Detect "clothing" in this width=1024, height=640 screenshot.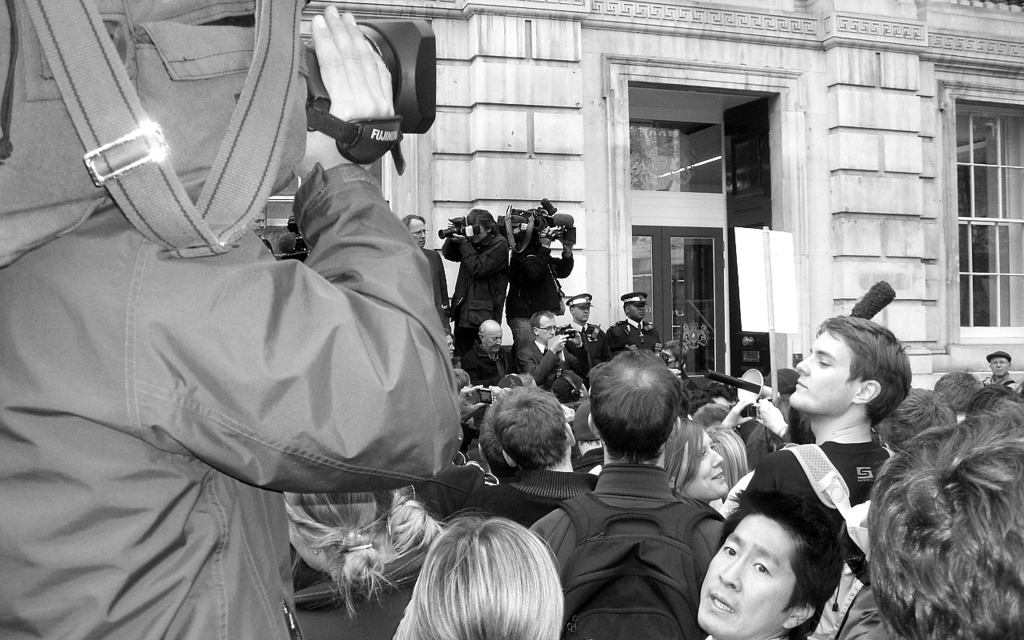
Detection: [440, 221, 513, 352].
